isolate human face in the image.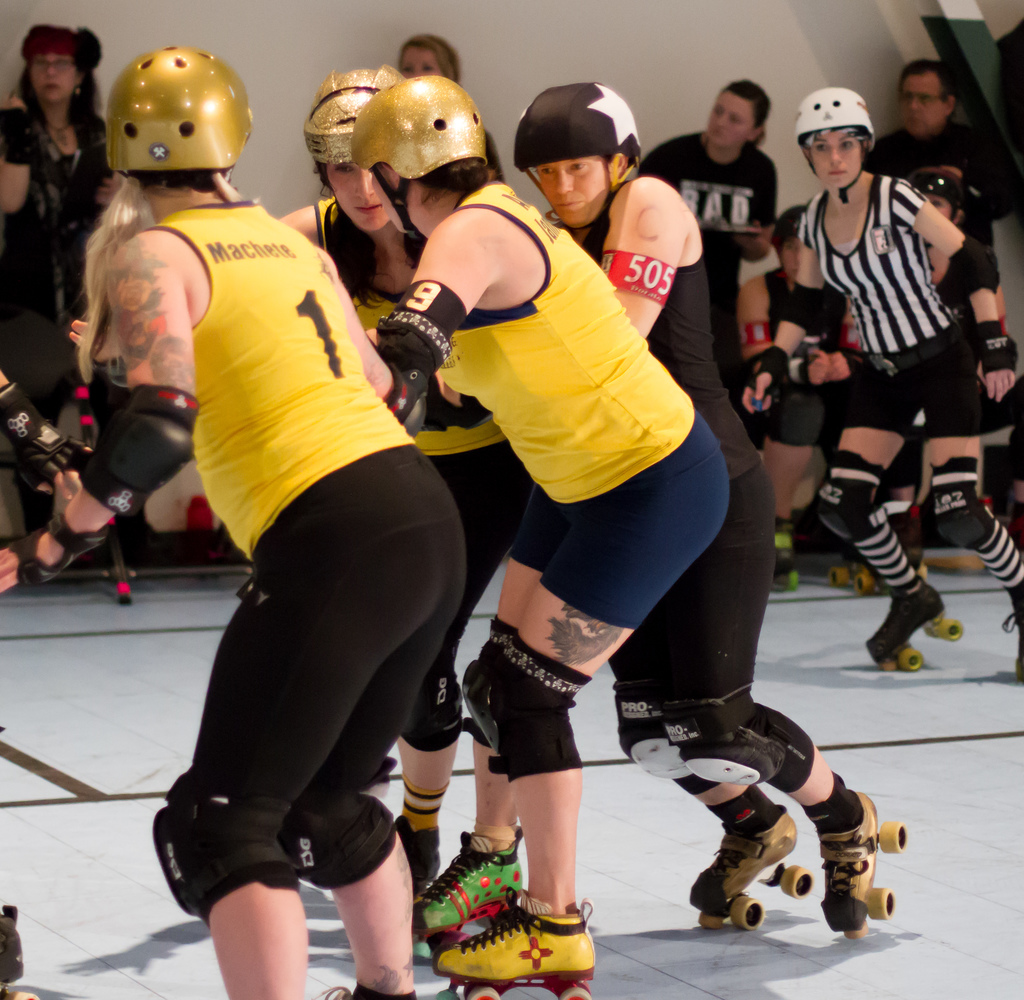
Isolated region: {"x1": 811, "y1": 133, "x2": 863, "y2": 187}.
